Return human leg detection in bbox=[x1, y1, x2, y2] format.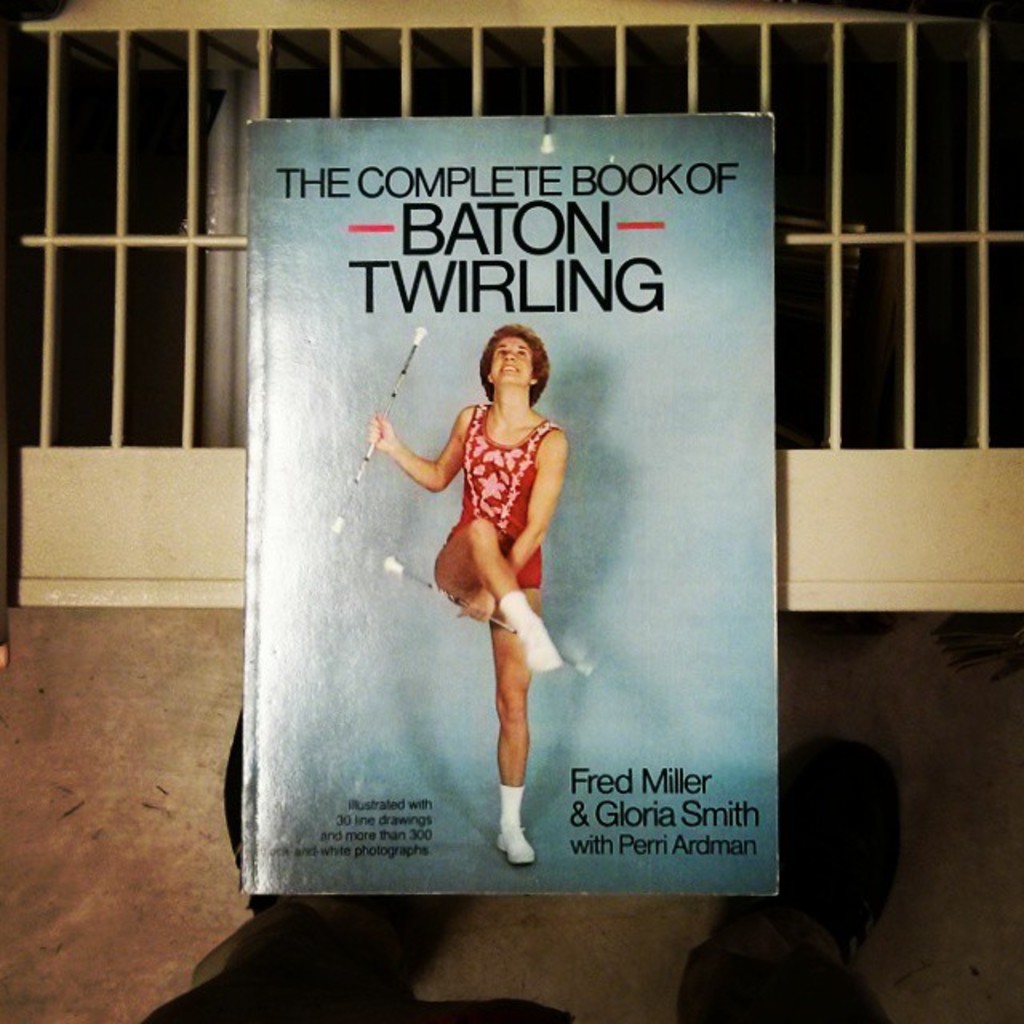
bbox=[482, 555, 533, 864].
